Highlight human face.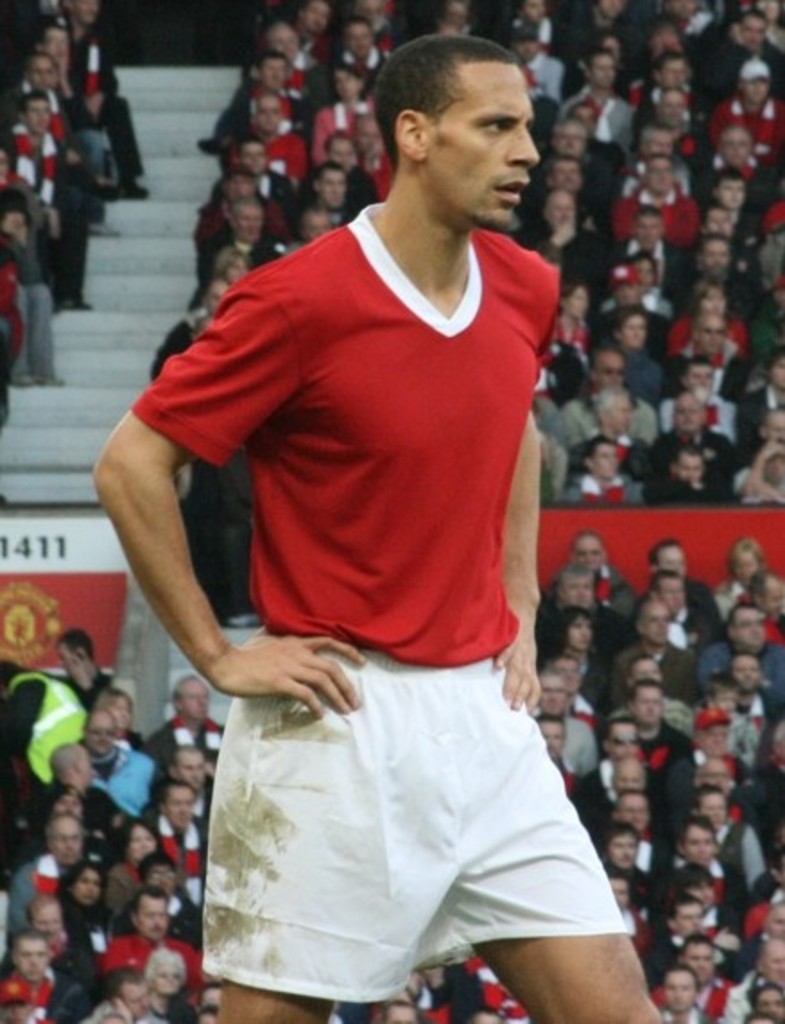
Highlighted region: crop(299, 210, 333, 242).
